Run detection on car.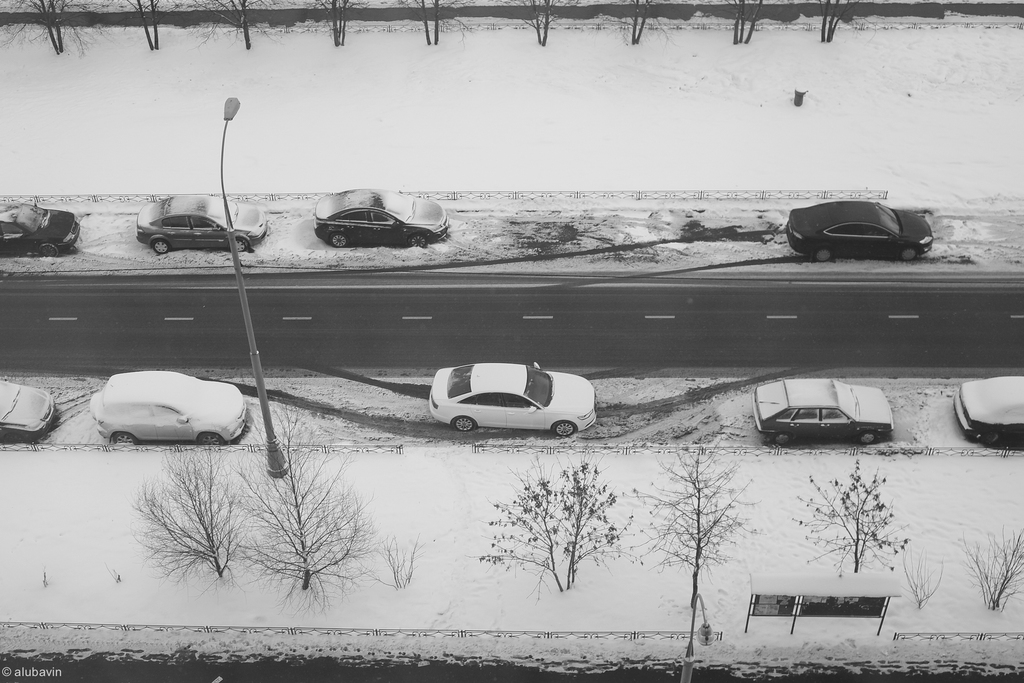
Result: {"x1": 313, "y1": 188, "x2": 451, "y2": 249}.
